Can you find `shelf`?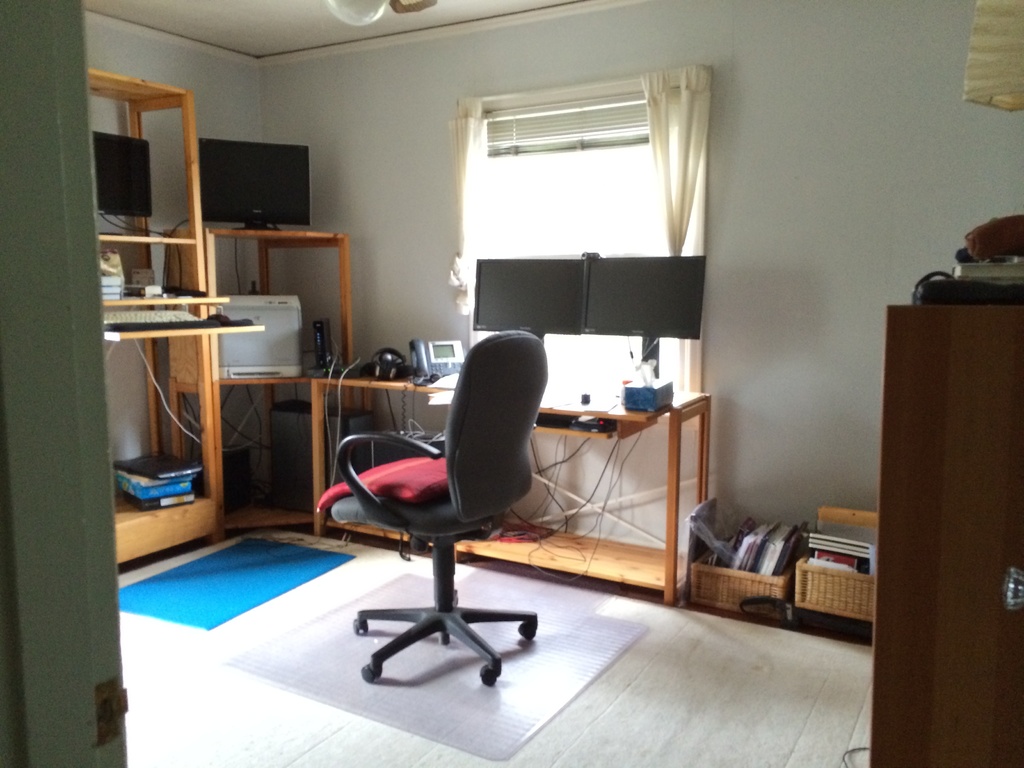
Yes, bounding box: [x1=184, y1=227, x2=364, y2=527].
